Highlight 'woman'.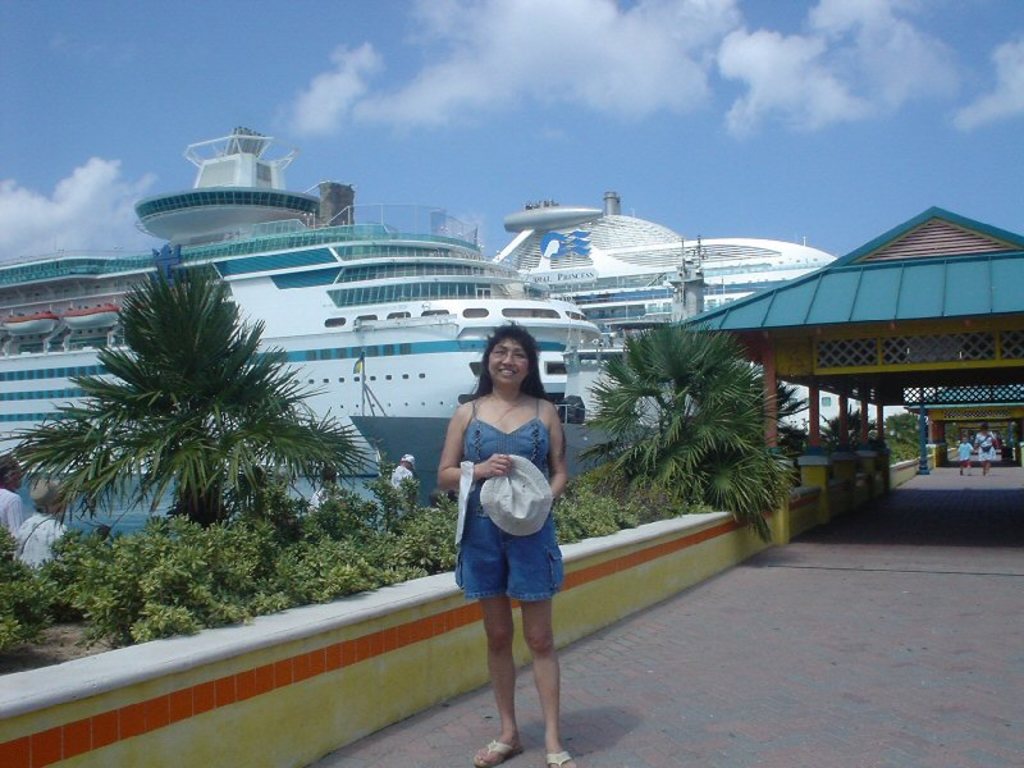
Highlighted region: x1=14 y1=481 x2=81 y2=572.
